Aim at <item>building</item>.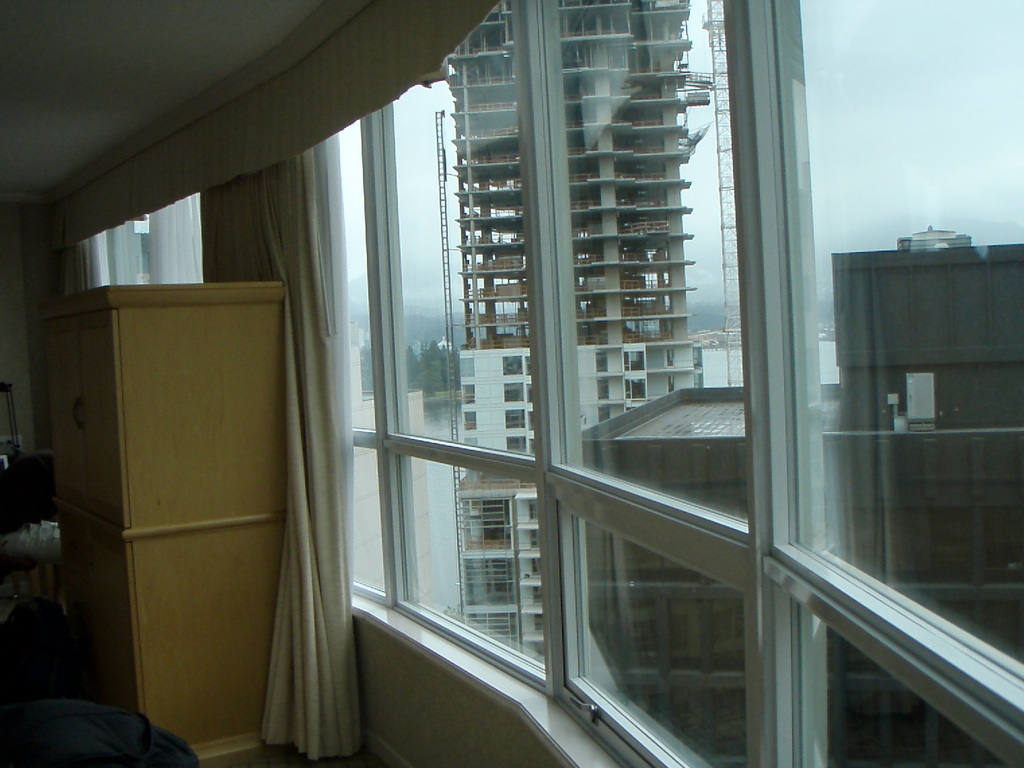
Aimed at 0, 0, 1023, 767.
